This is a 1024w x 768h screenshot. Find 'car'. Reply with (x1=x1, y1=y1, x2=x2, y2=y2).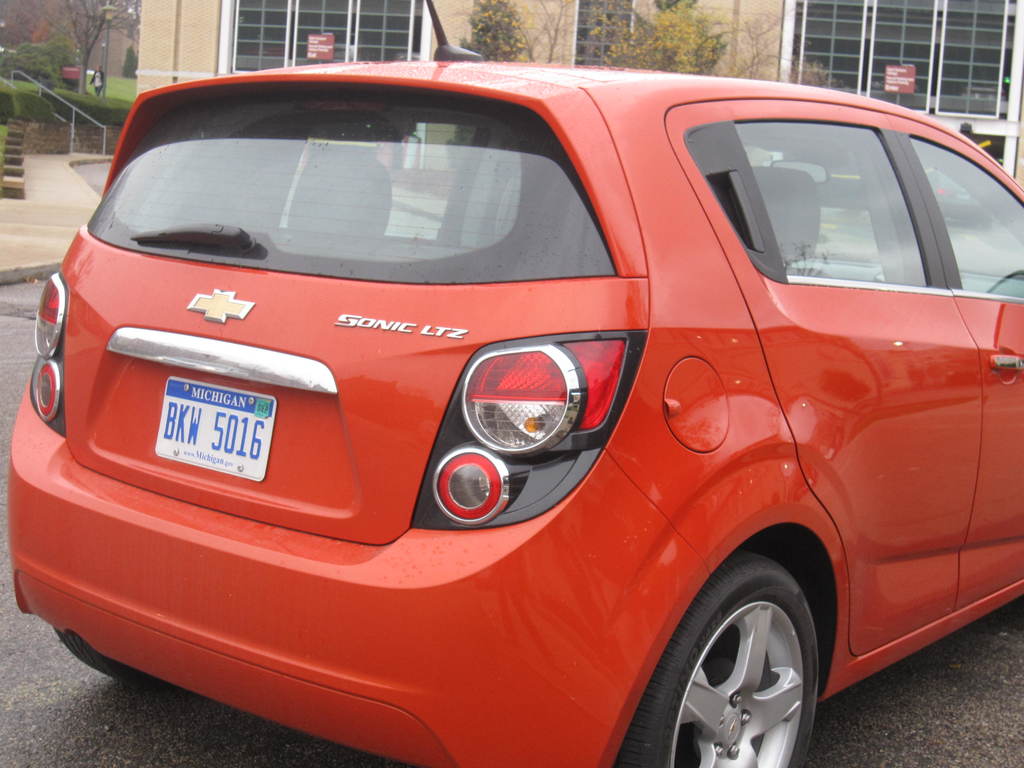
(x1=20, y1=44, x2=1023, y2=767).
